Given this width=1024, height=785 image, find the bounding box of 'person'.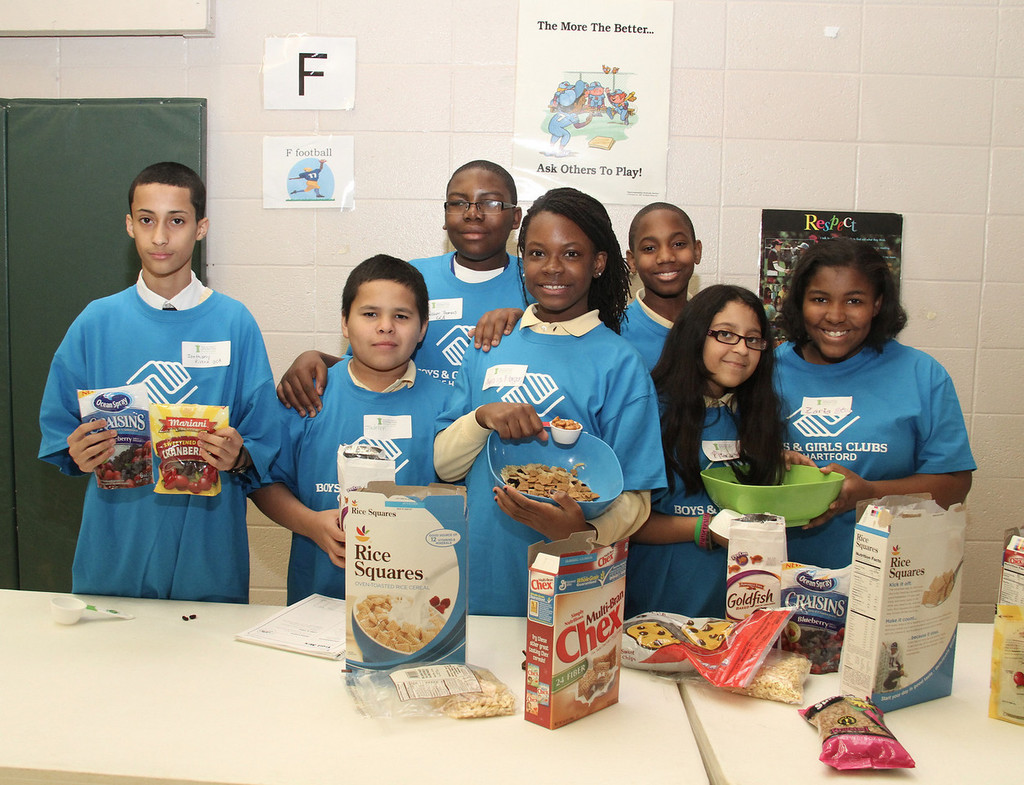
776:236:980:567.
